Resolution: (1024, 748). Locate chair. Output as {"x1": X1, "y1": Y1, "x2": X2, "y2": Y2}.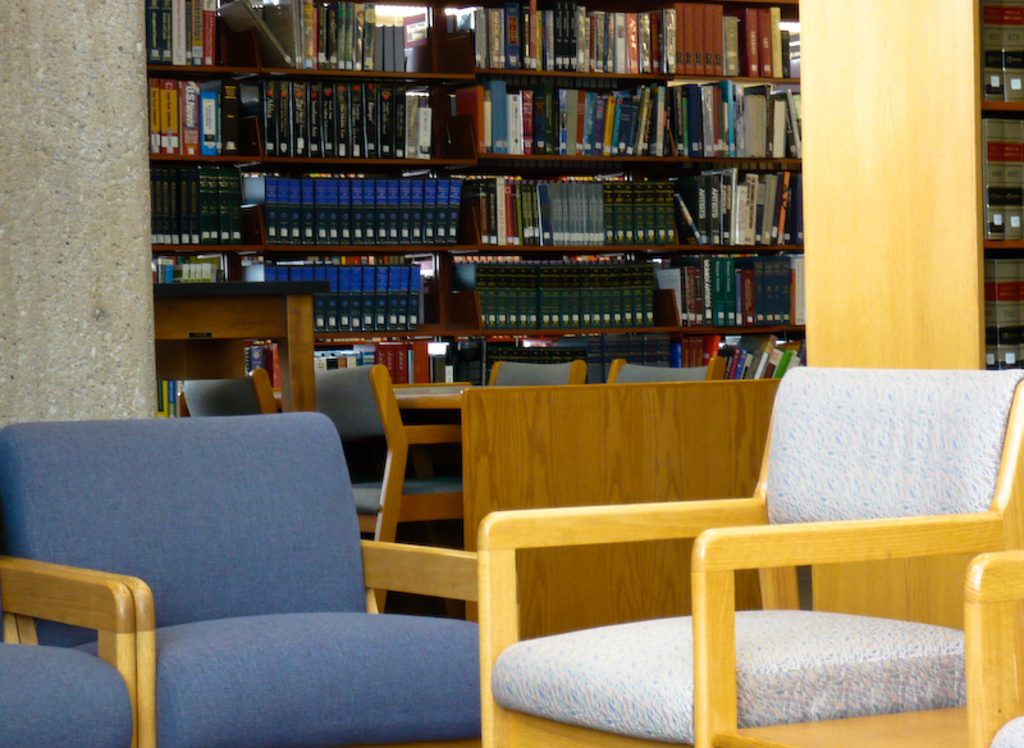
{"x1": 485, "y1": 361, "x2": 598, "y2": 387}.
